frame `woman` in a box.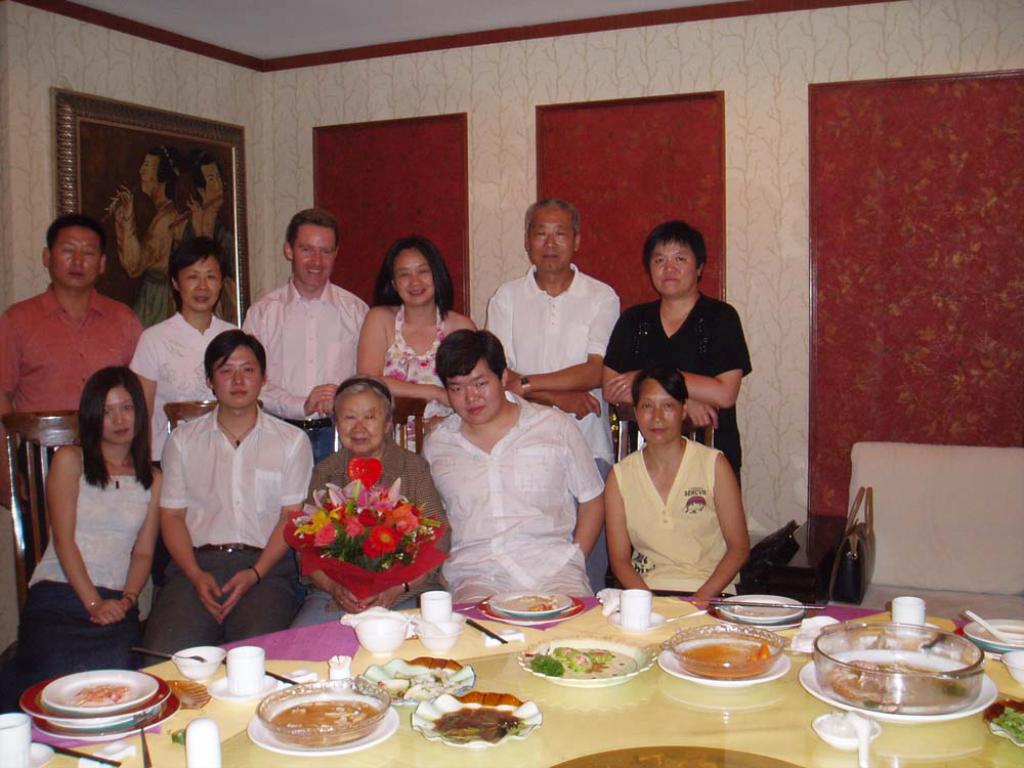
region(110, 146, 190, 329).
